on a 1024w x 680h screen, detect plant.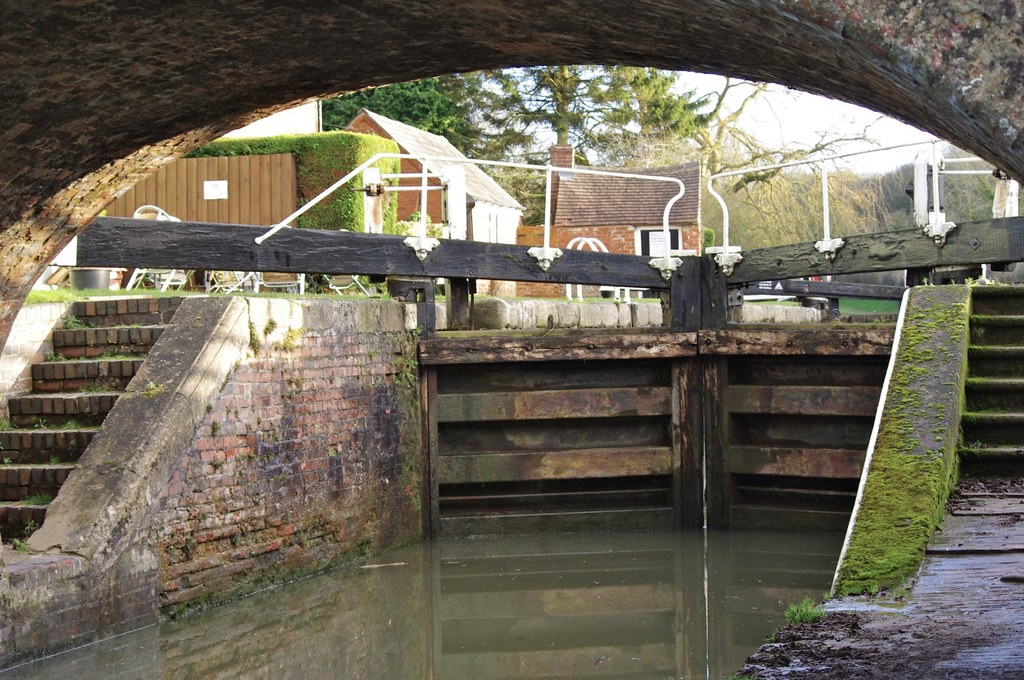
(x1=262, y1=318, x2=275, y2=337).
